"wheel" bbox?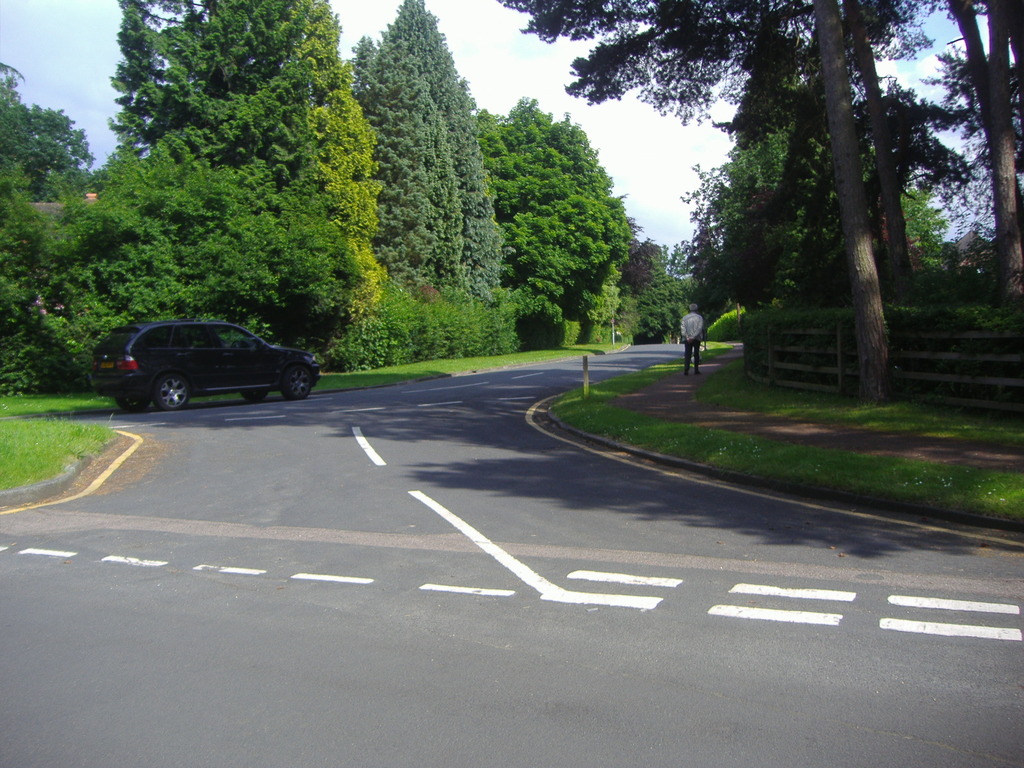
(289, 367, 313, 399)
